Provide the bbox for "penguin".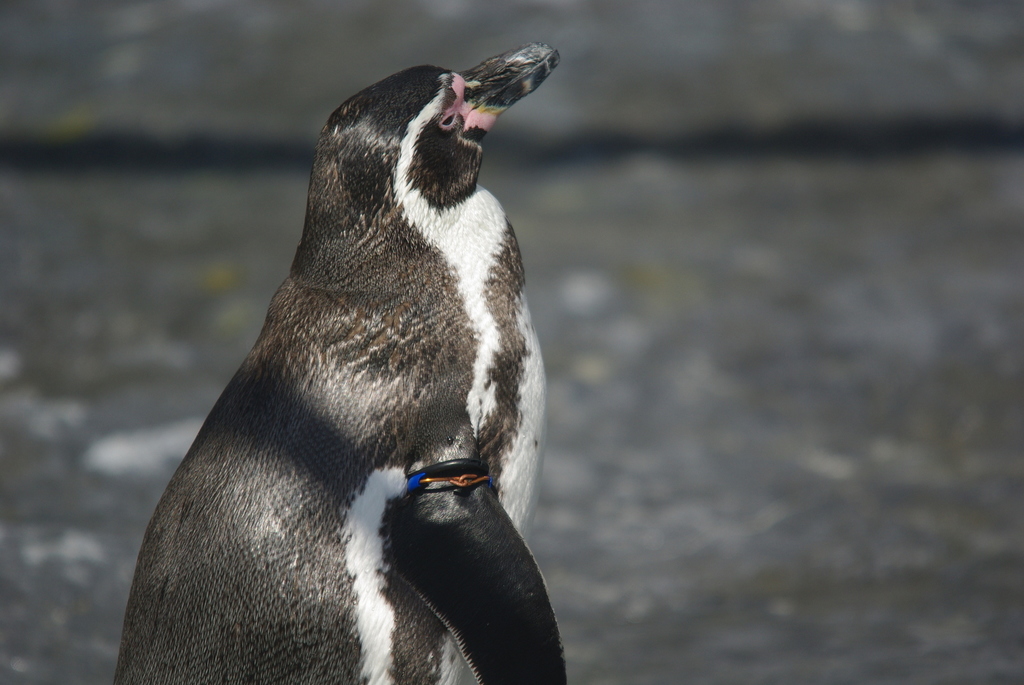
BBox(109, 42, 567, 684).
